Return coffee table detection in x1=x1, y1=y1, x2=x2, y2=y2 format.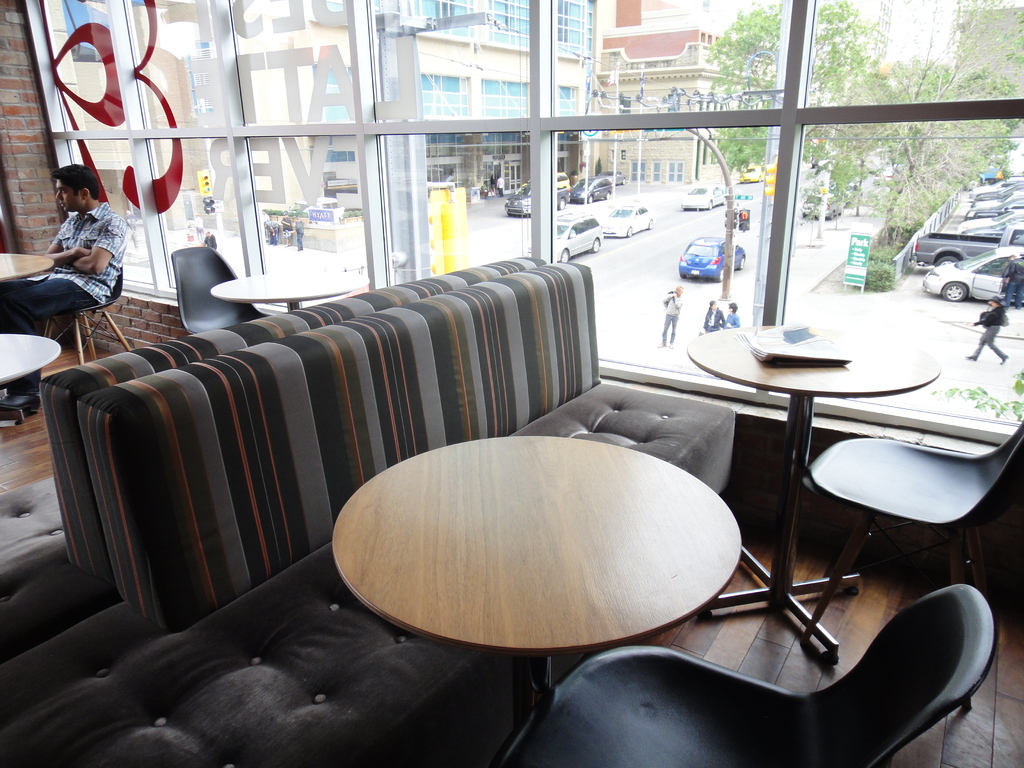
x1=685, y1=319, x2=944, y2=662.
